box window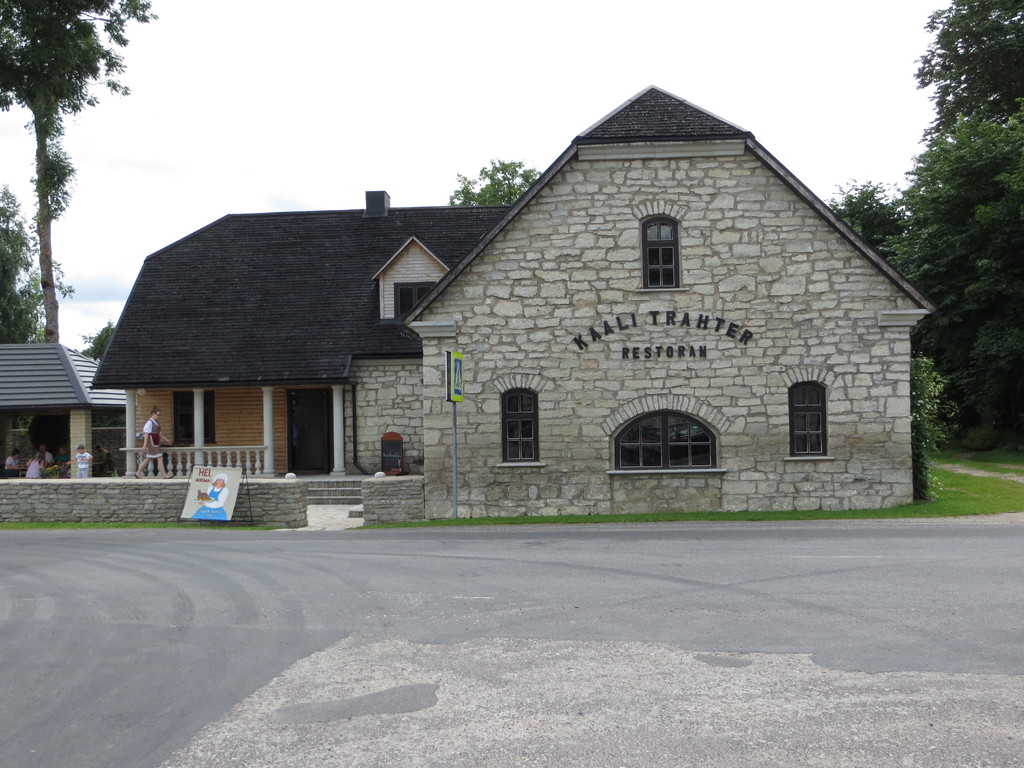
(x1=499, y1=384, x2=538, y2=461)
